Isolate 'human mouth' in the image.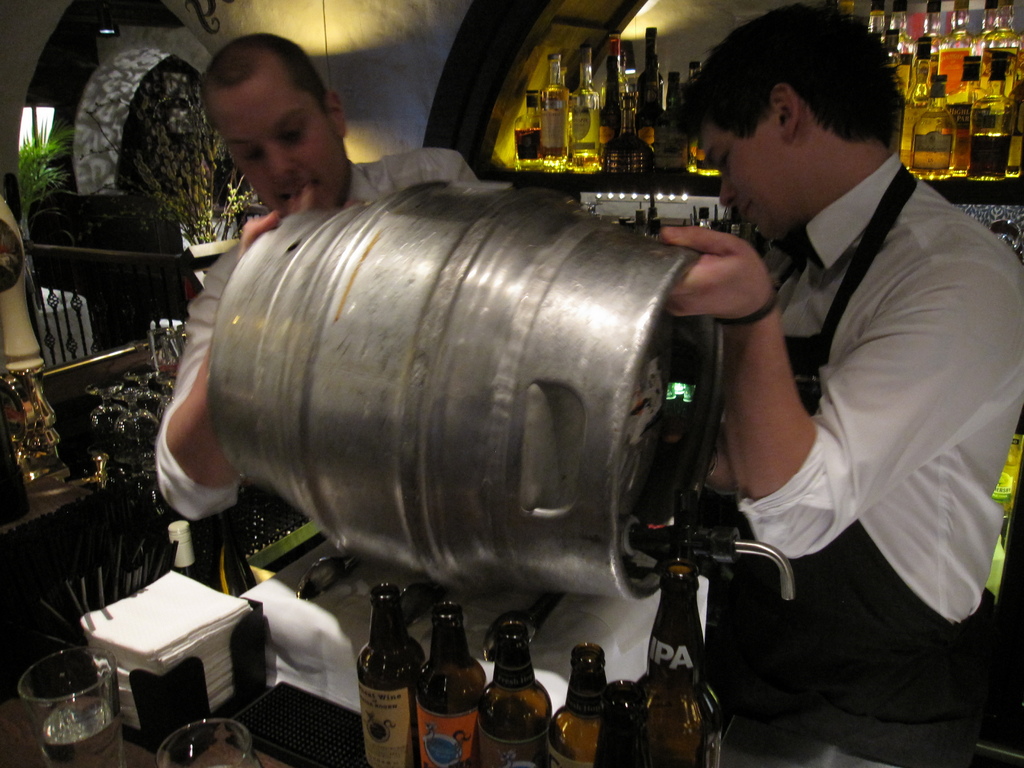
Isolated region: <region>280, 182, 316, 207</region>.
